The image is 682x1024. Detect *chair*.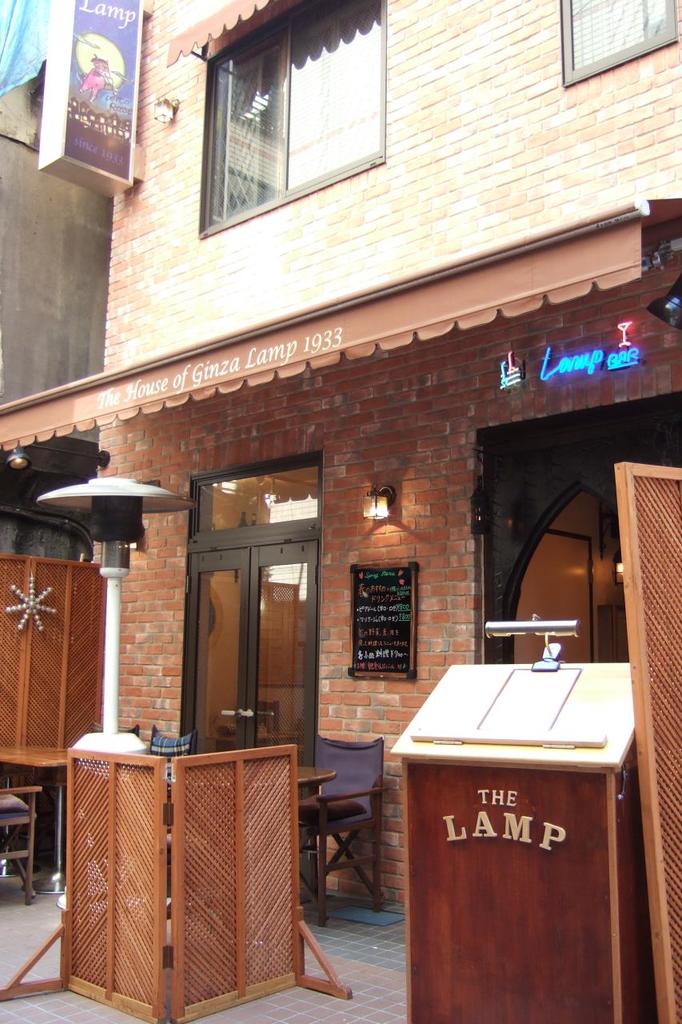
Detection: rect(291, 733, 393, 934).
